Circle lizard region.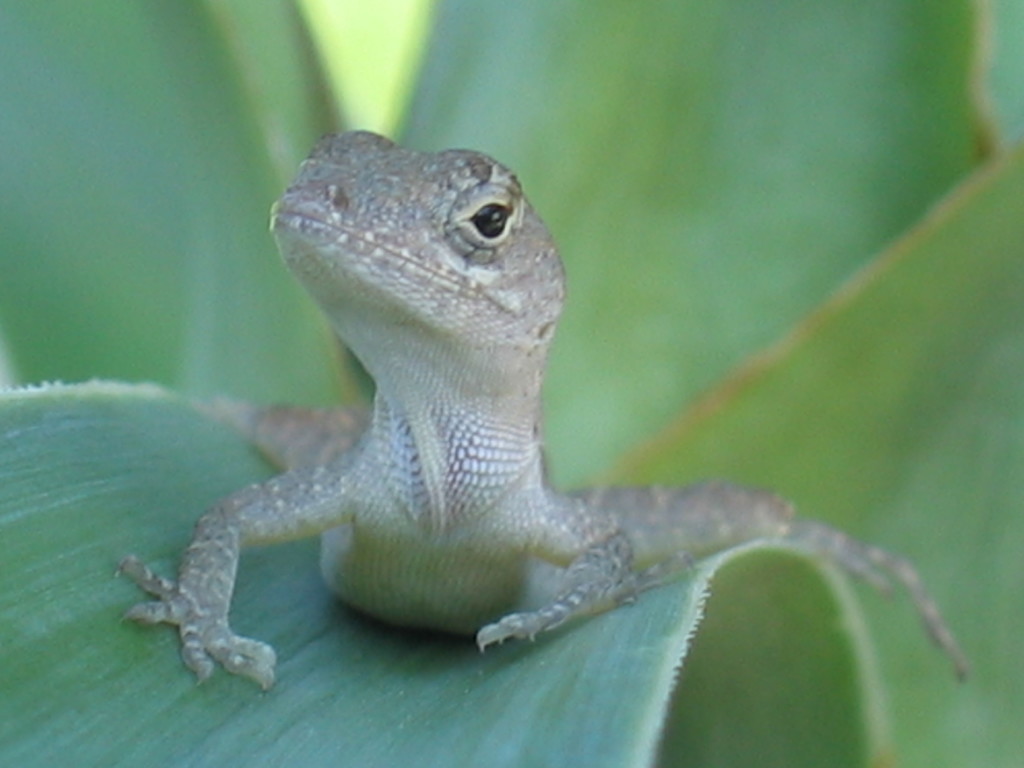
Region: [90, 109, 983, 753].
